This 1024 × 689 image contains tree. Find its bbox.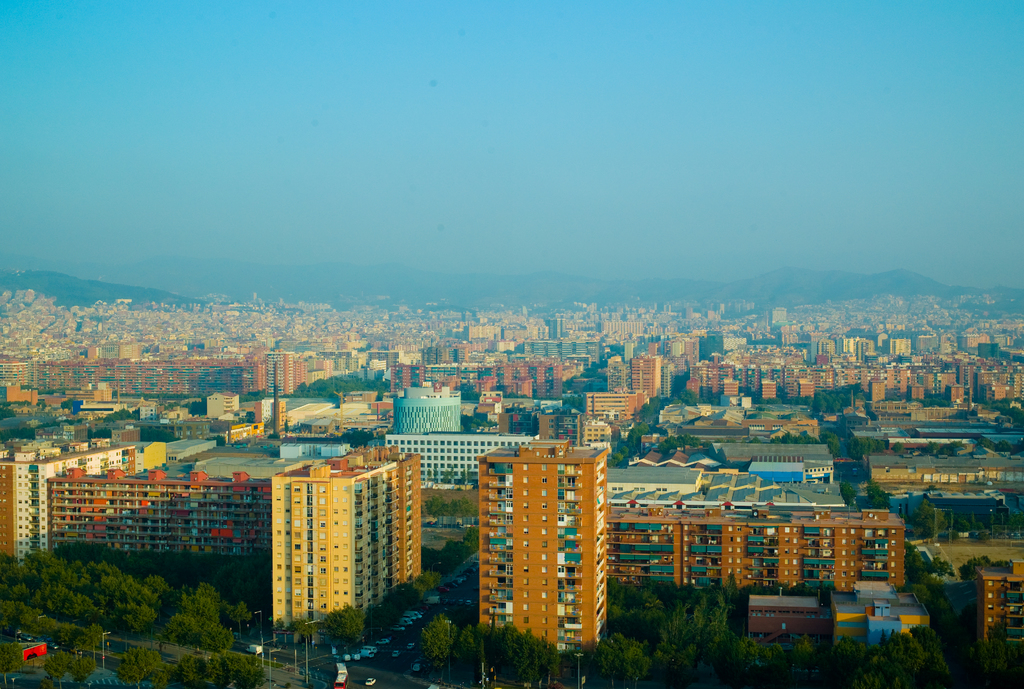
bbox=(579, 624, 653, 688).
